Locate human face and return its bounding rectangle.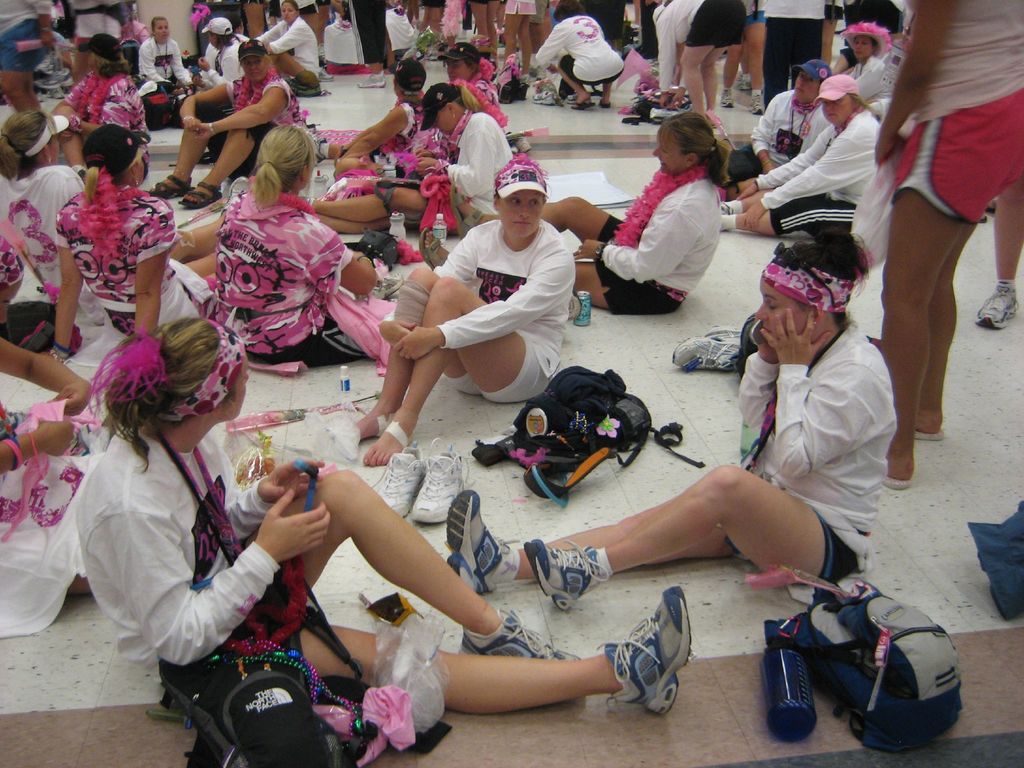
x1=0, y1=278, x2=24, y2=324.
